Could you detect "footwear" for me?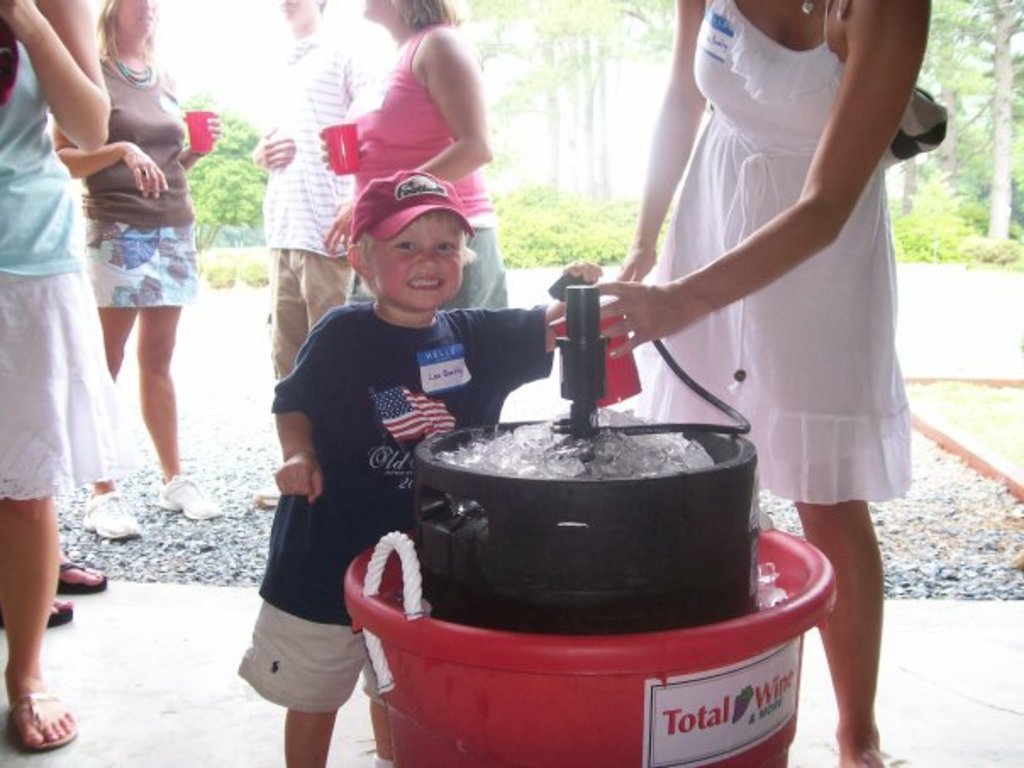
Detection result: bbox(51, 561, 110, 602).
